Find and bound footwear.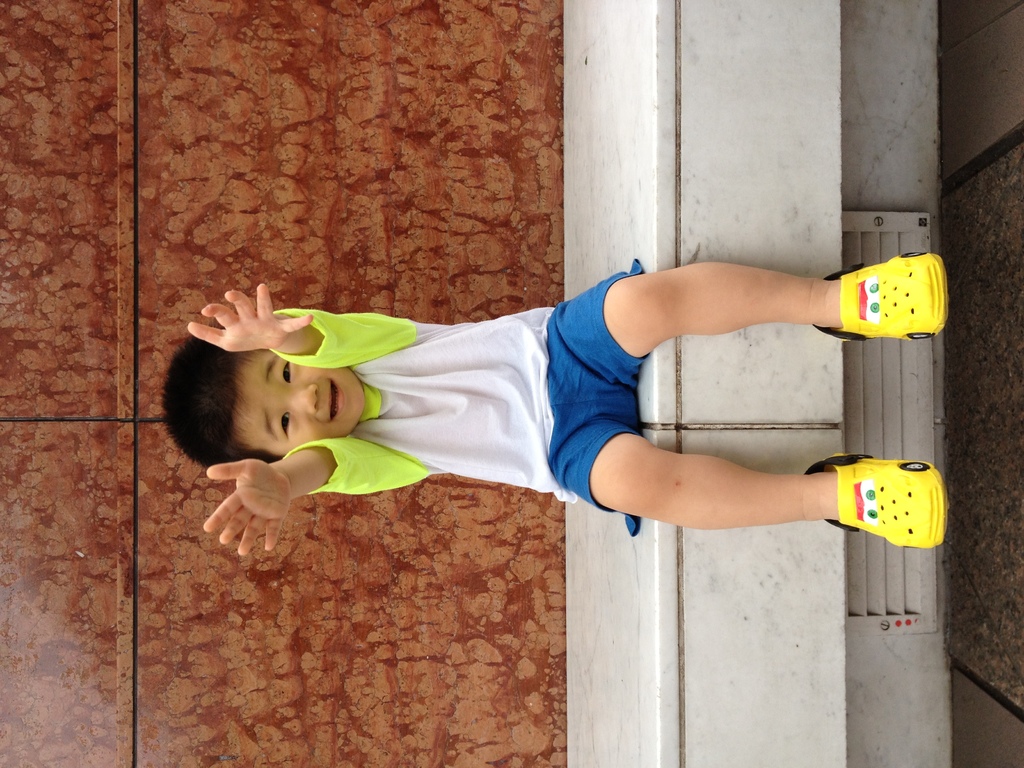
Bound: left=827, top=449, right=956, bottom=568.
